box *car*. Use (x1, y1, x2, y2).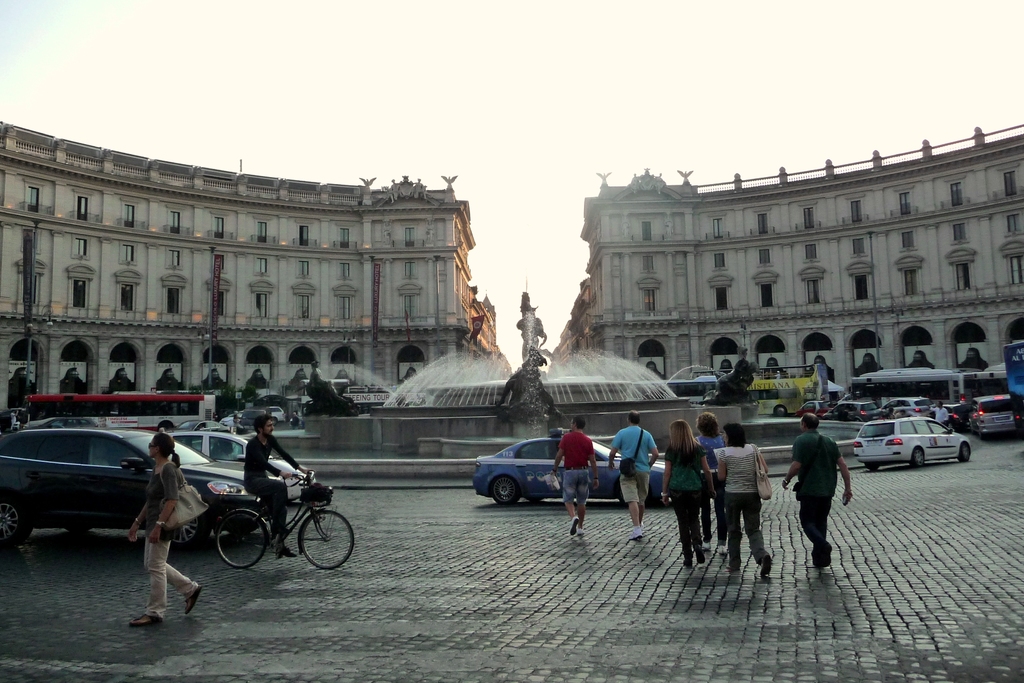
(939, 402, 973, 430).
